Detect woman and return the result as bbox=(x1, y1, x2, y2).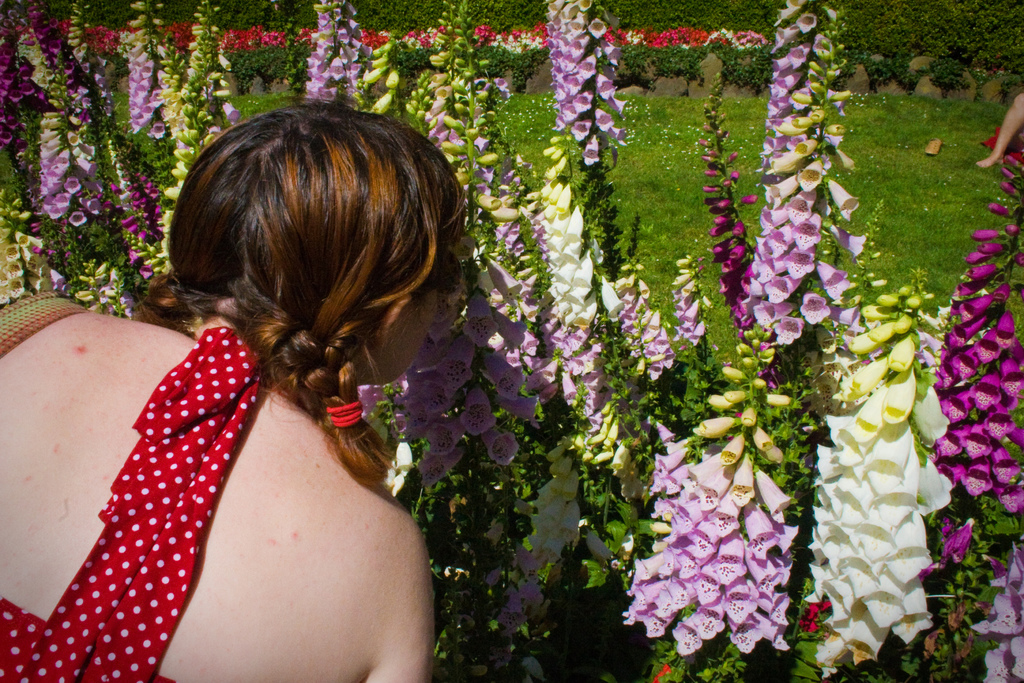
bbox=(28, 120, 454, 673).
